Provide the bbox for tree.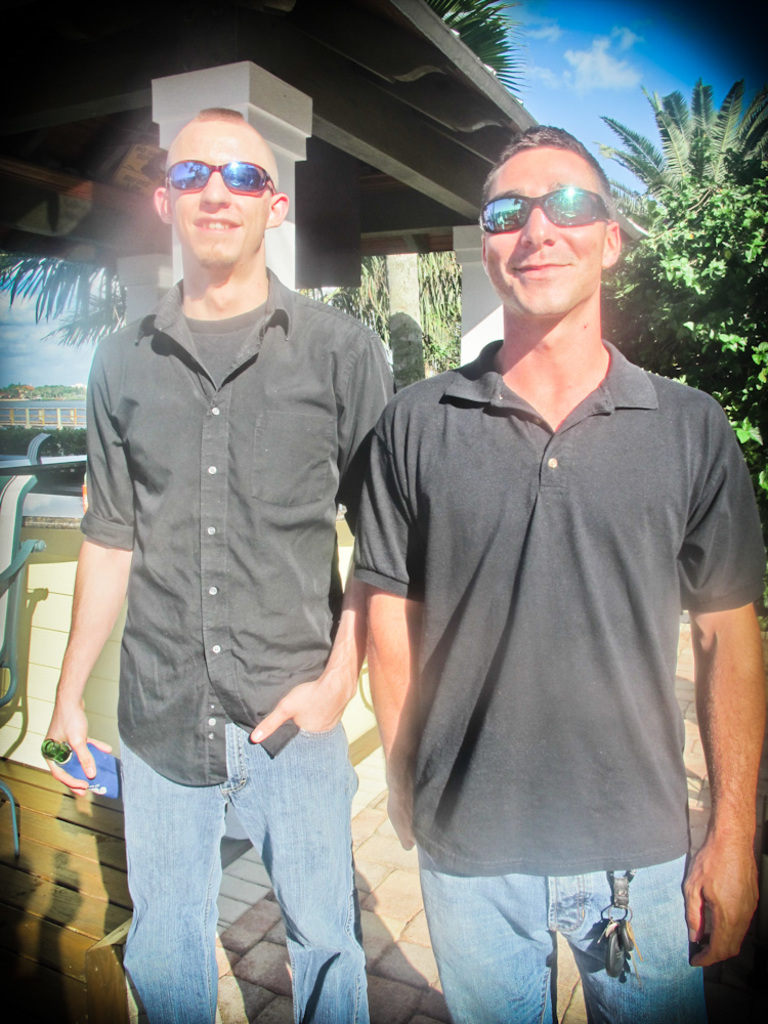
601 70 767 394.
